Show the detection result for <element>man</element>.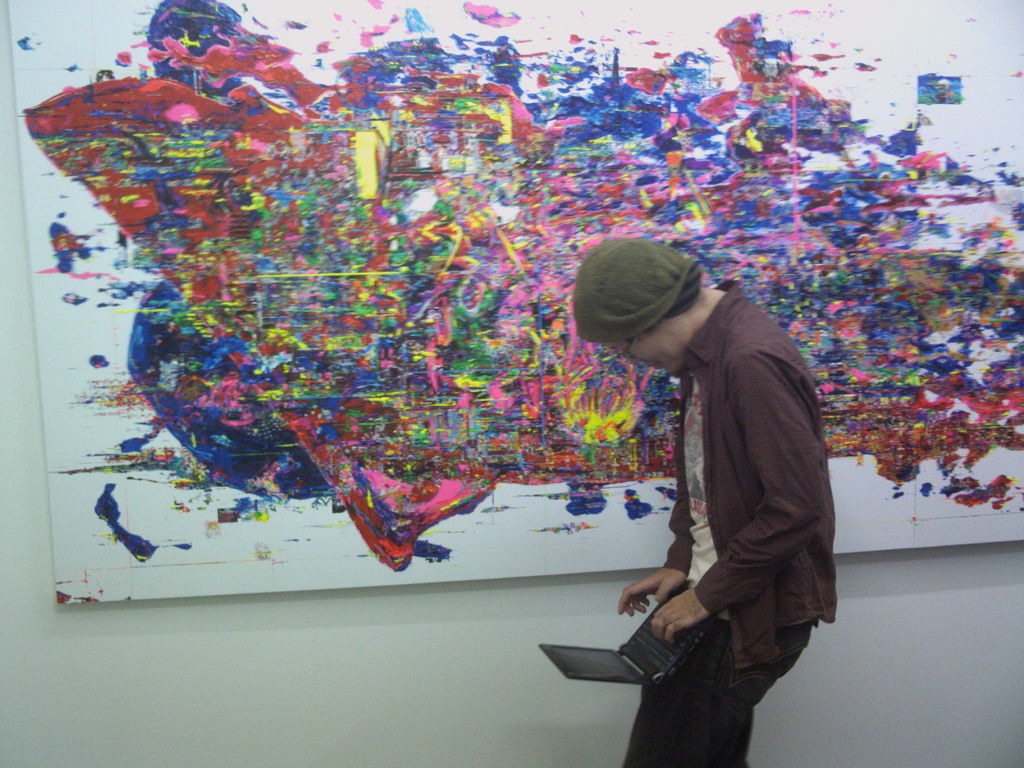
region(590, 205, 847, 752).
